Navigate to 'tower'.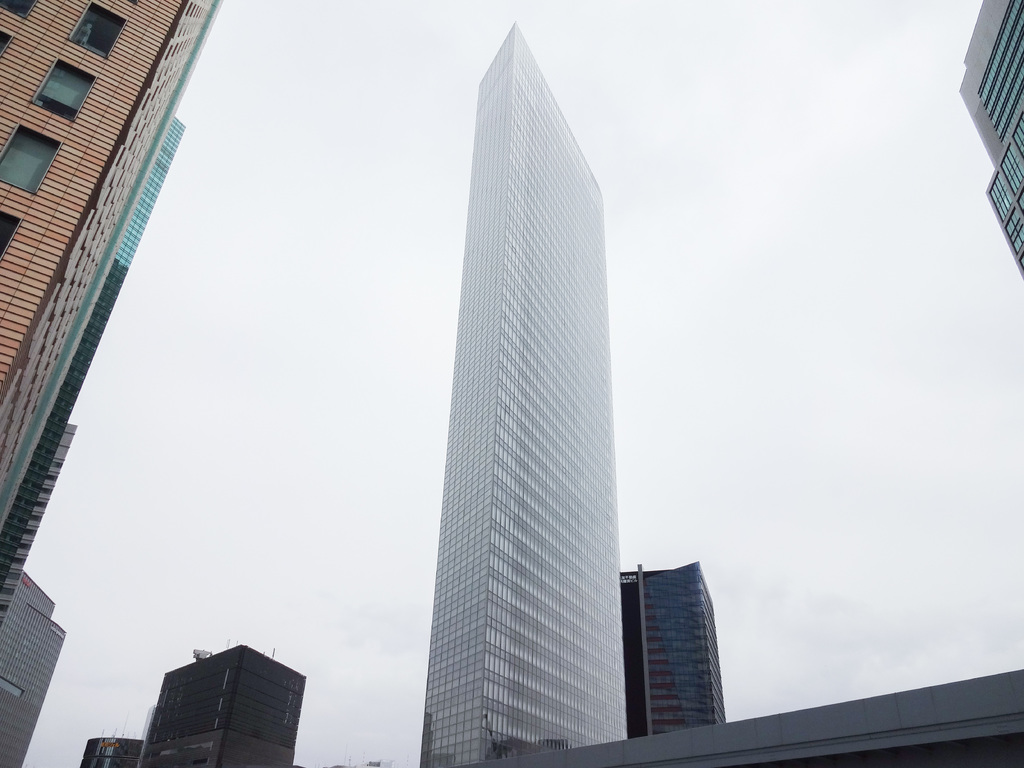
Navigation target: bbox=[0, 1, 228, 633].
